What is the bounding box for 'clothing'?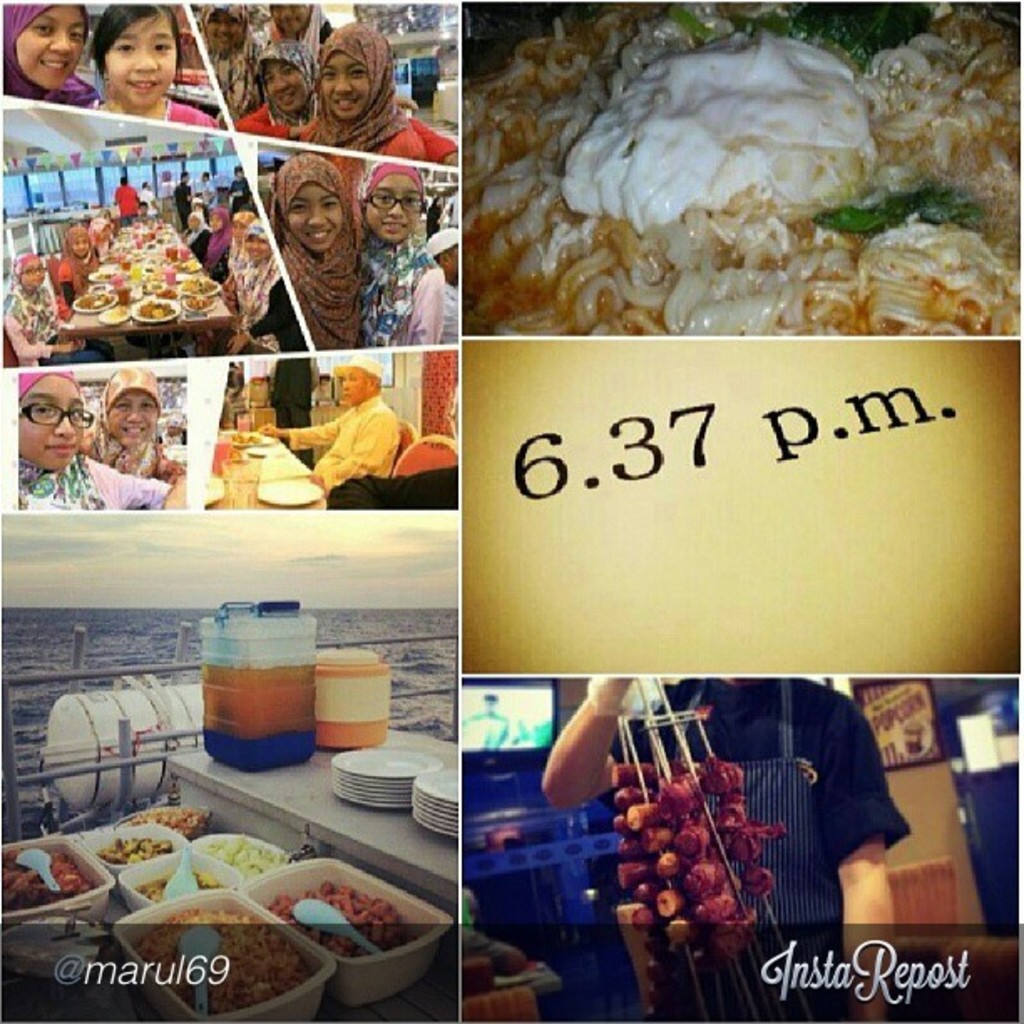
<region>261, 161, 366, 348</region>.
